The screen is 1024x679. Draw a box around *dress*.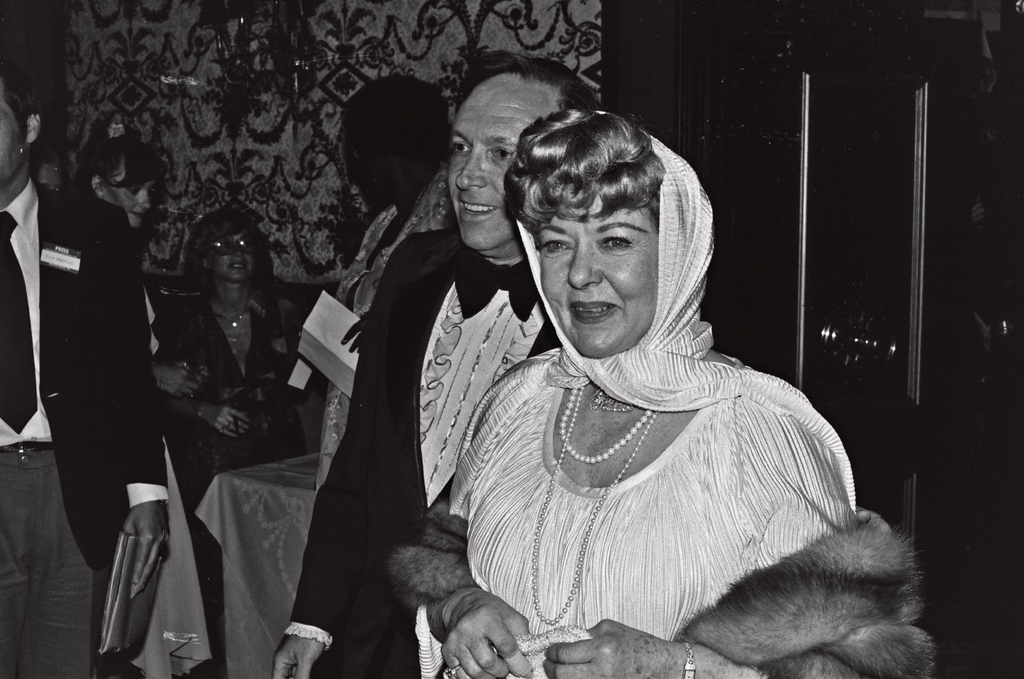
bbox=[456, 300, 898, 654].
